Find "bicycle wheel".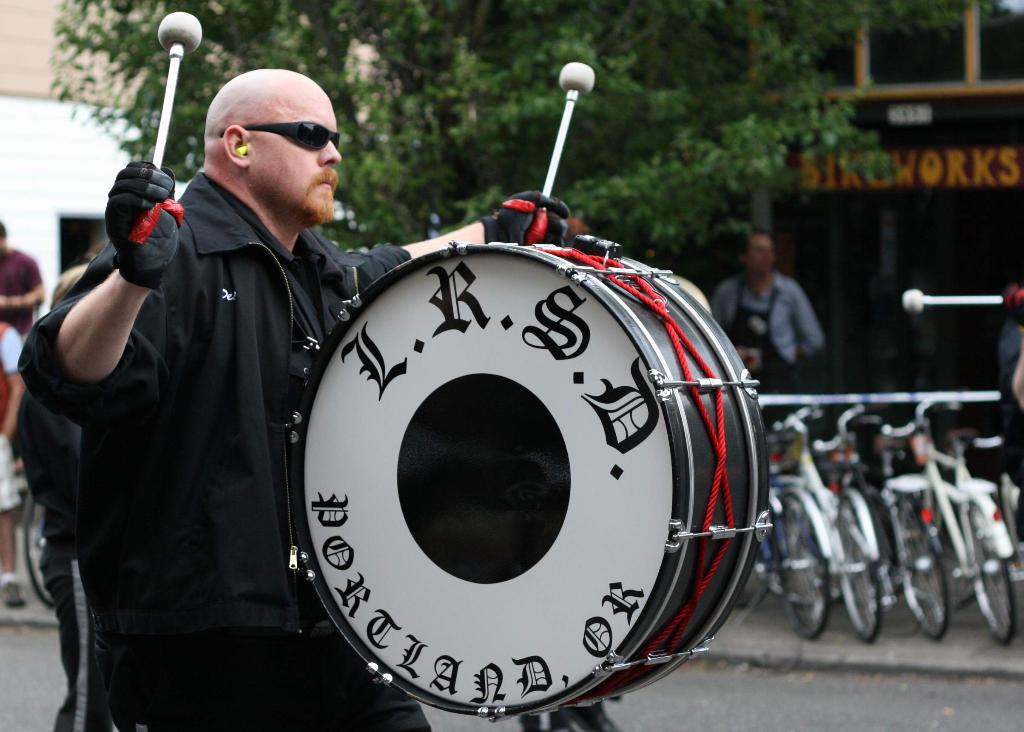
(833, 498, 888, 640).
